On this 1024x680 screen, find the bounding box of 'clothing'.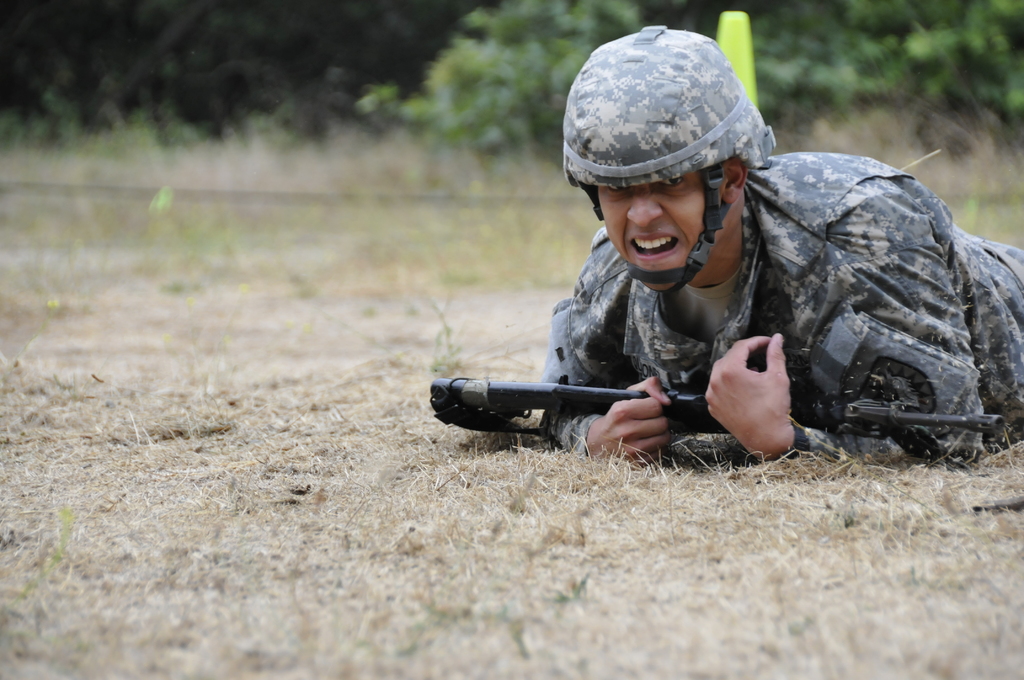
Bounding box: detection(533, 143, 1023, 471).
